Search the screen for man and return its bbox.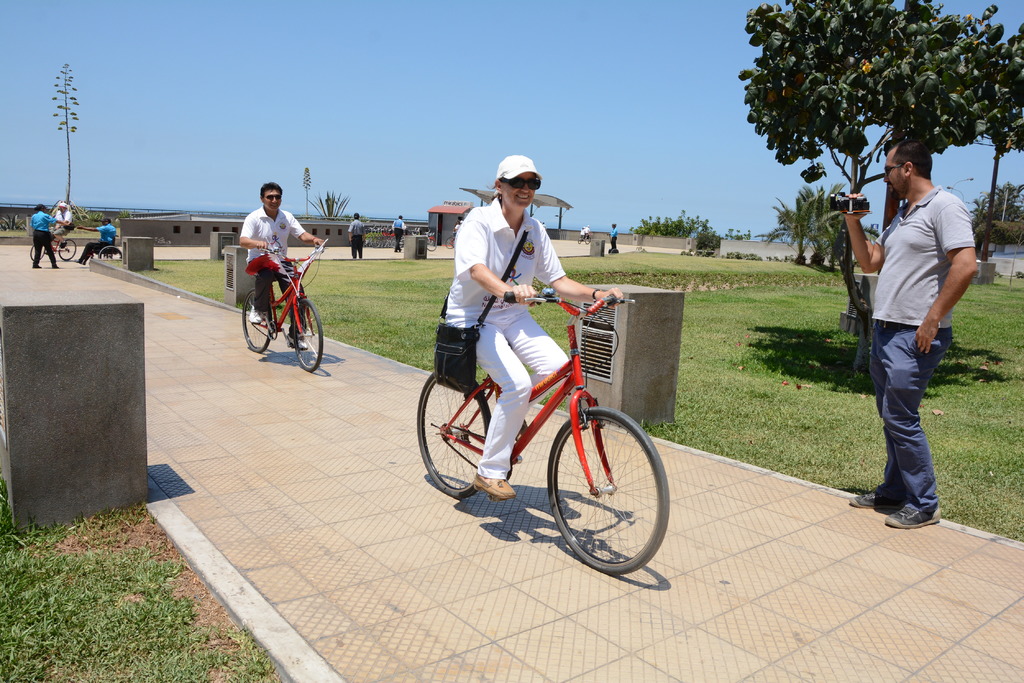
Found: (left=842, top=125, right=982, bottom=523).
